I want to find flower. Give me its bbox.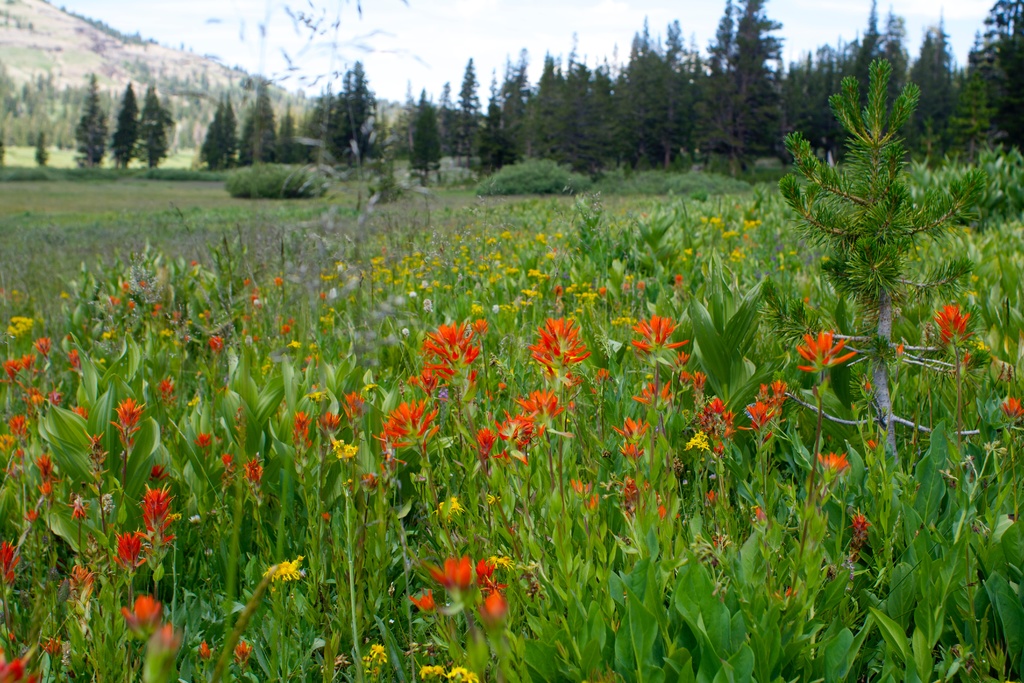
box=[291, 409, 312, 450].
